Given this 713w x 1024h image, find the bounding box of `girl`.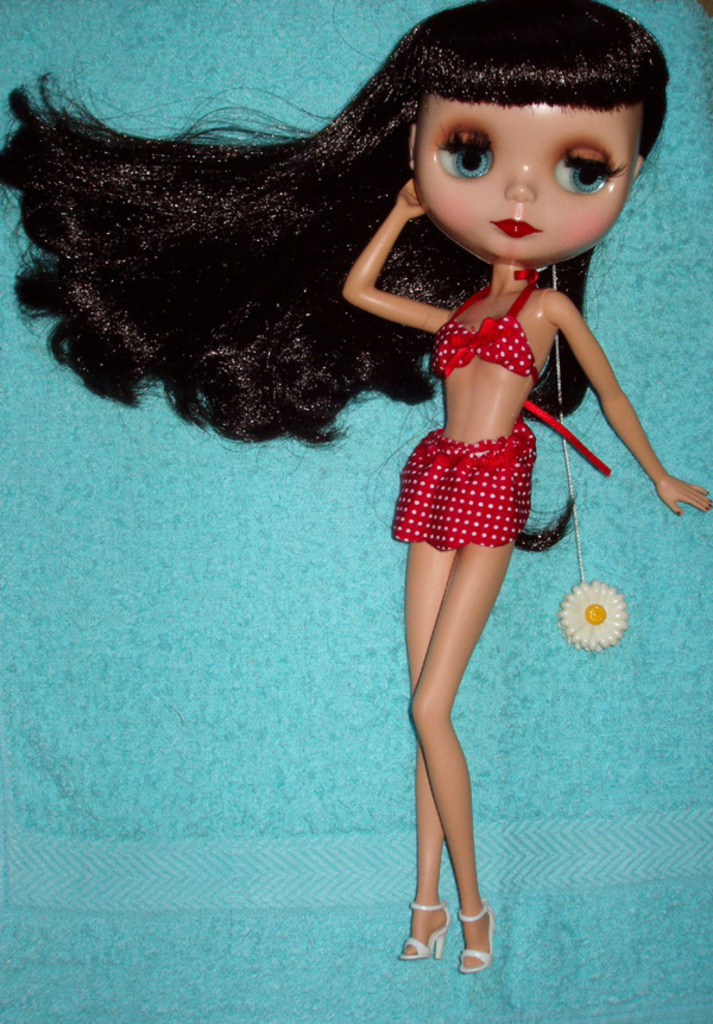
0, 0, 712, 969.
